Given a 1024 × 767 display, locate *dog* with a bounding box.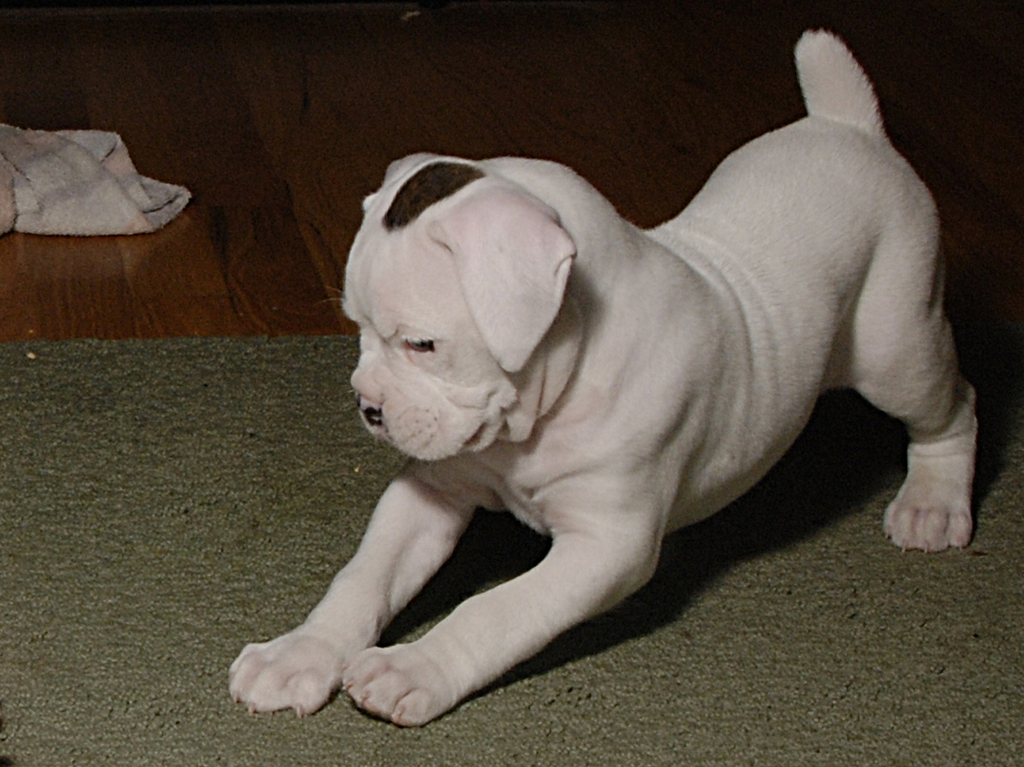
Located: (x1=230, y1=26, x2=975, y2=737).
